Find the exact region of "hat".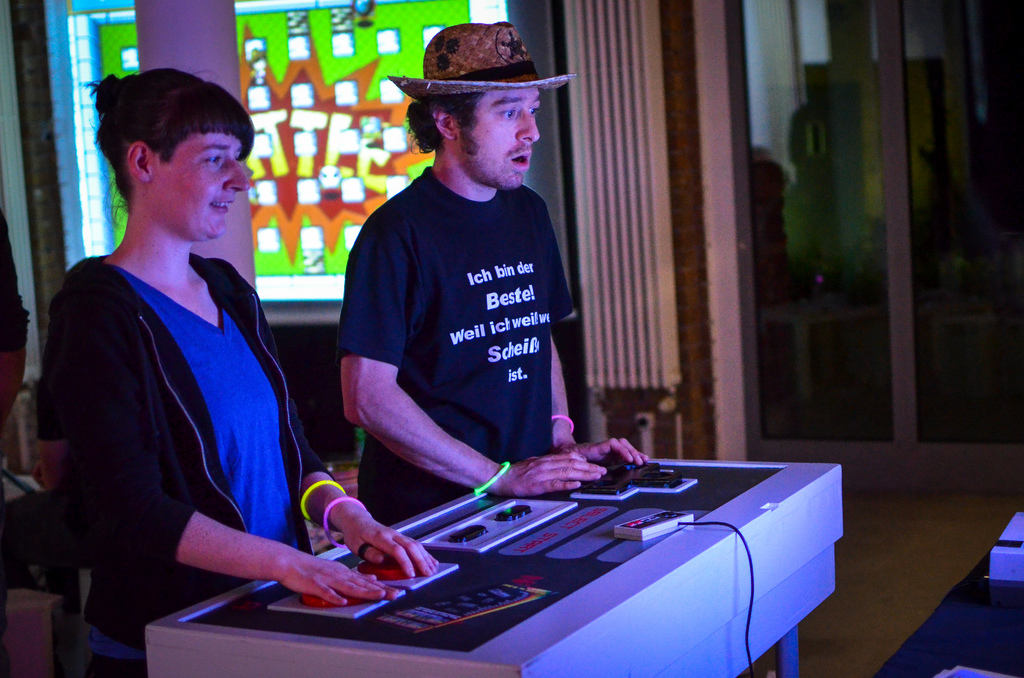
Exact region: [388,20,577,102].
